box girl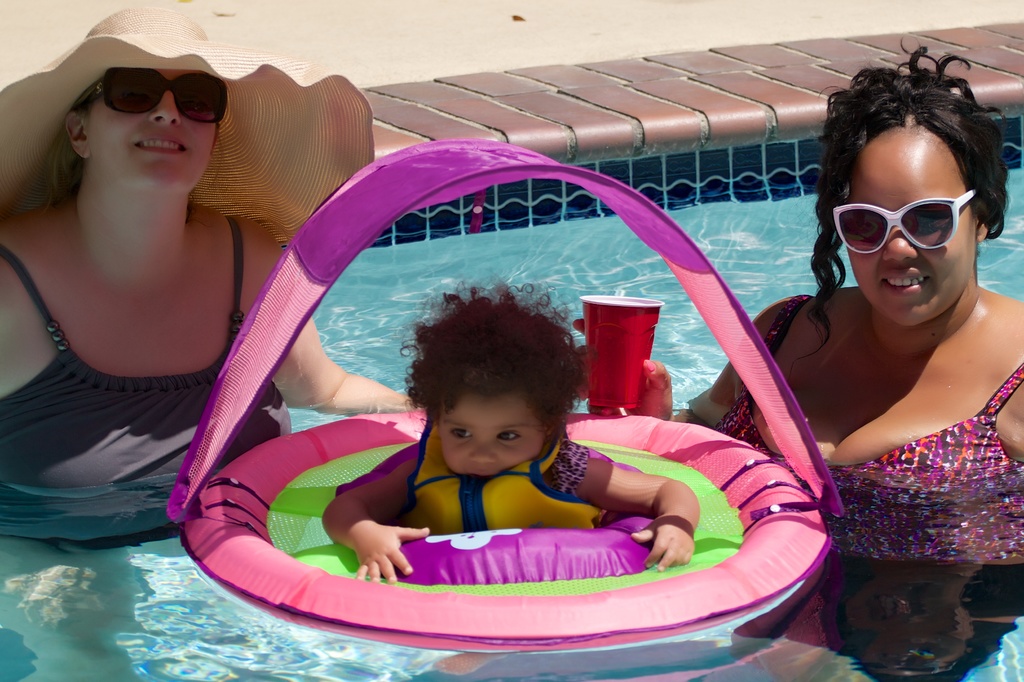
[left=317, top=287, right=695, bottom=610]
